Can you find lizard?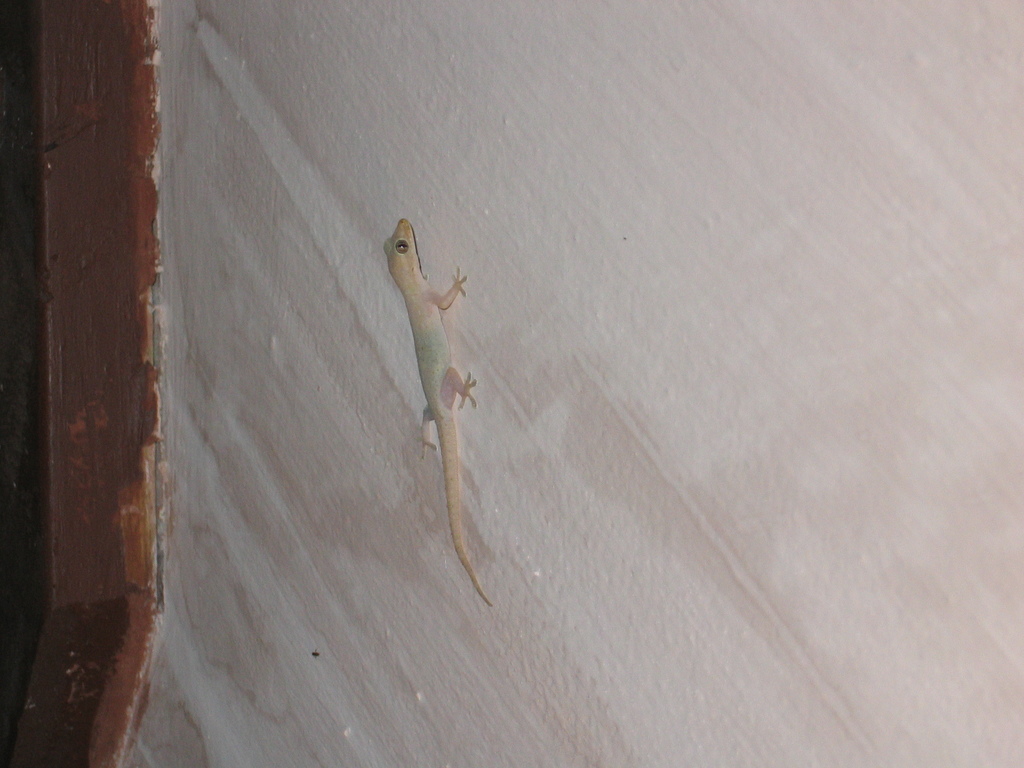
Yes, bounding box: 380,218,489,610.
